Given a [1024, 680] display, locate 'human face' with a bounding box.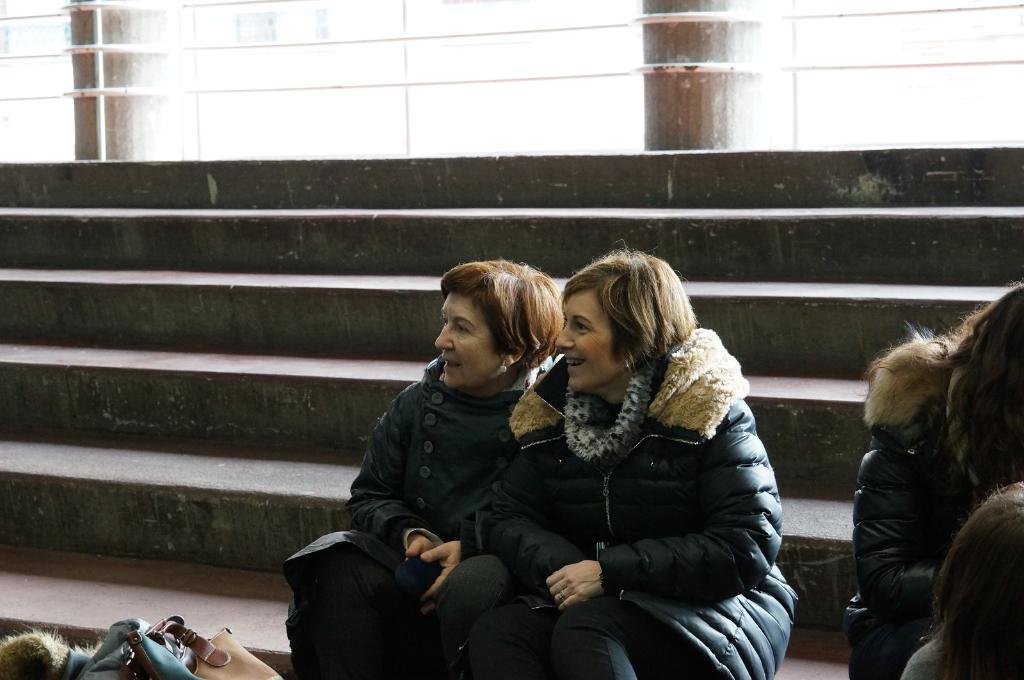
Located: l=555, t=295, r=616, b=392.
